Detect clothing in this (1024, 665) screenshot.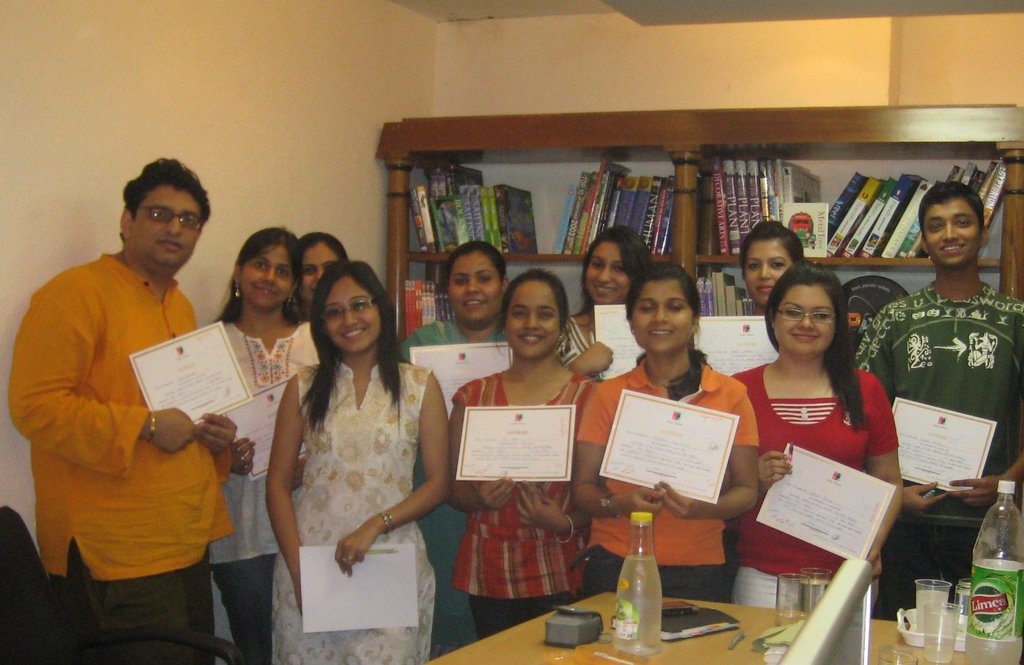
Detection: <region>728, 362, 901, 608</region>.
